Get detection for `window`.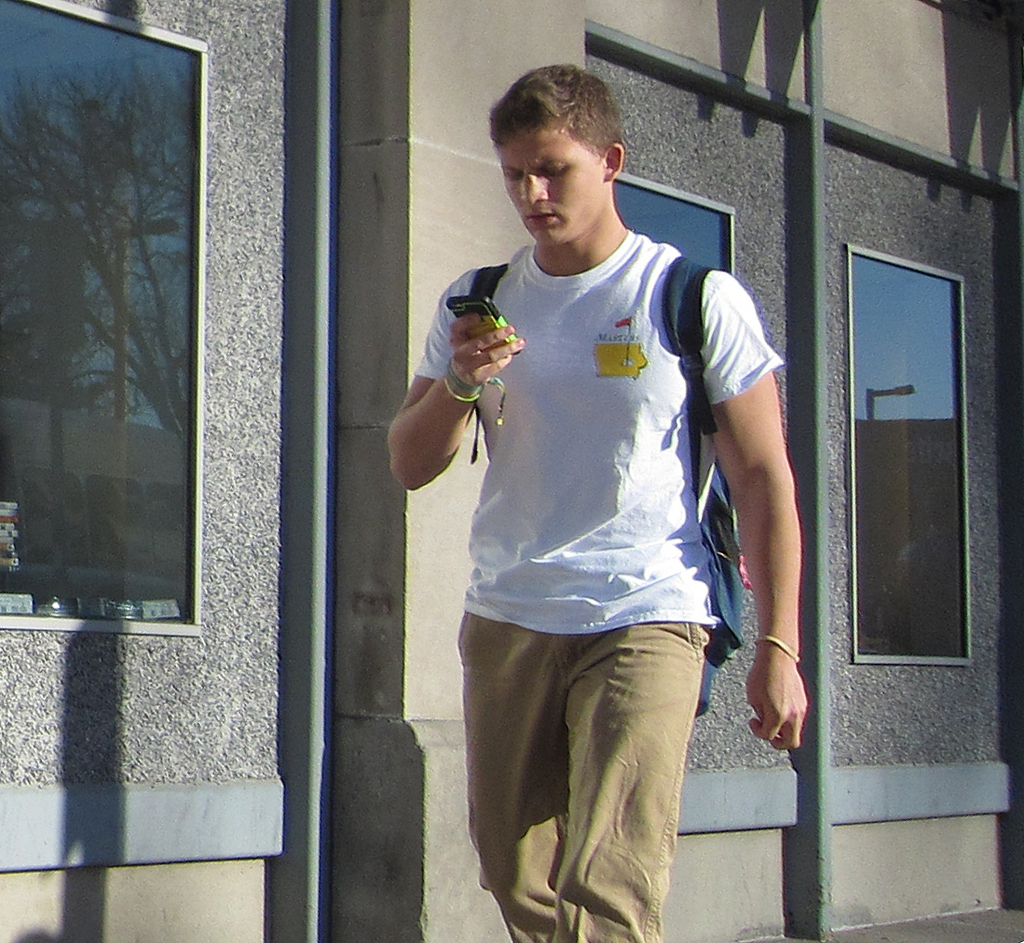
Detection: x1=610 y1=170 x2=734 y2=282.
